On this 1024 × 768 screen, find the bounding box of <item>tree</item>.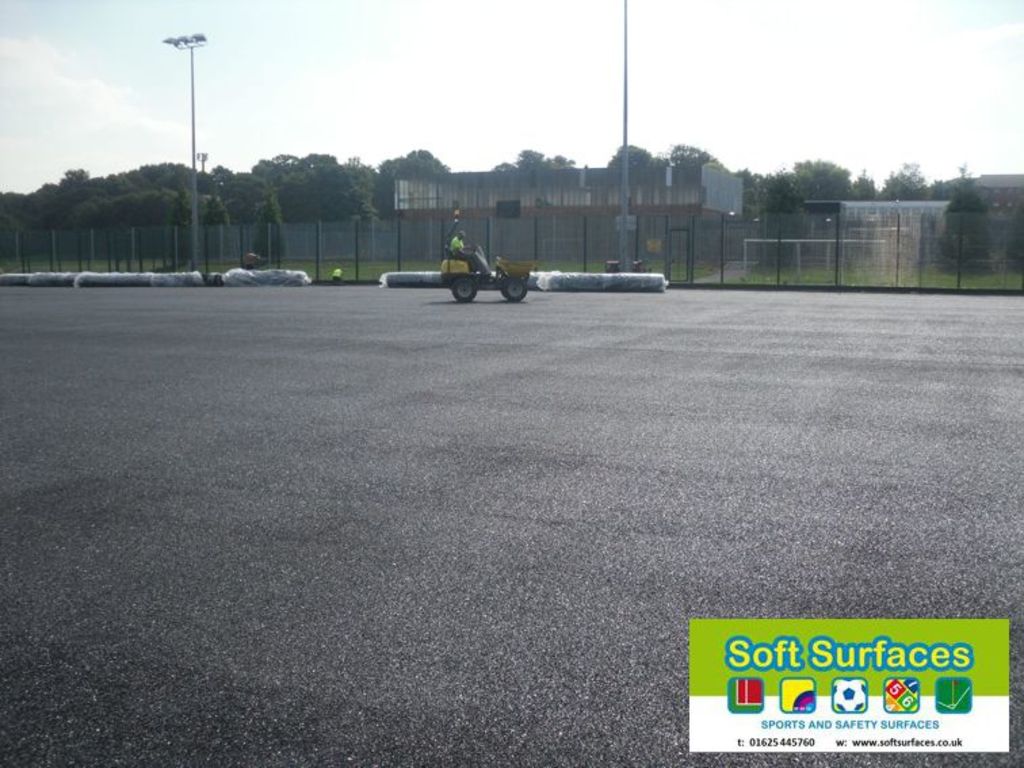
Bounding box: select_region(752, 179, 807, 270).
